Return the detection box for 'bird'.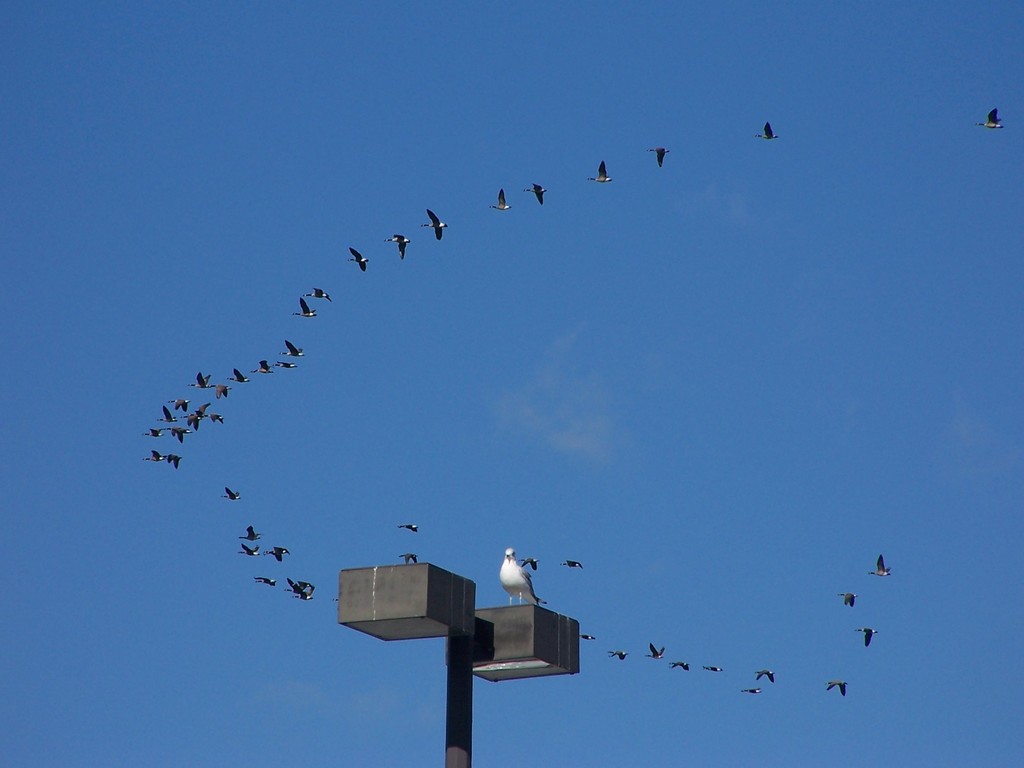
Rect(138, 424, 173, 442).
